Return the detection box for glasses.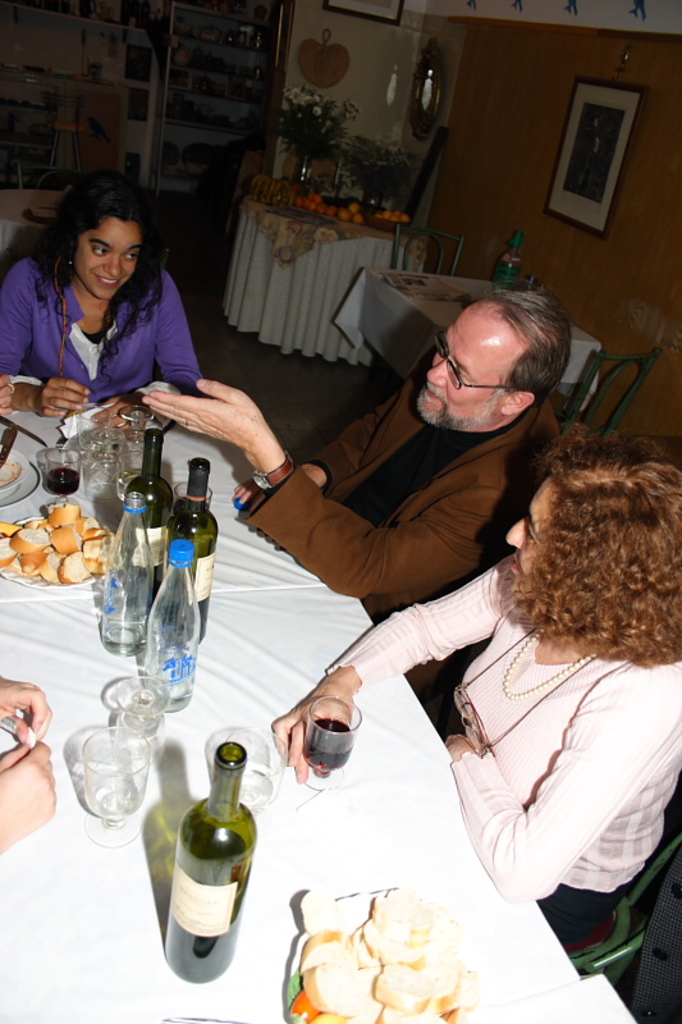
[421, 332, 525, 396].
